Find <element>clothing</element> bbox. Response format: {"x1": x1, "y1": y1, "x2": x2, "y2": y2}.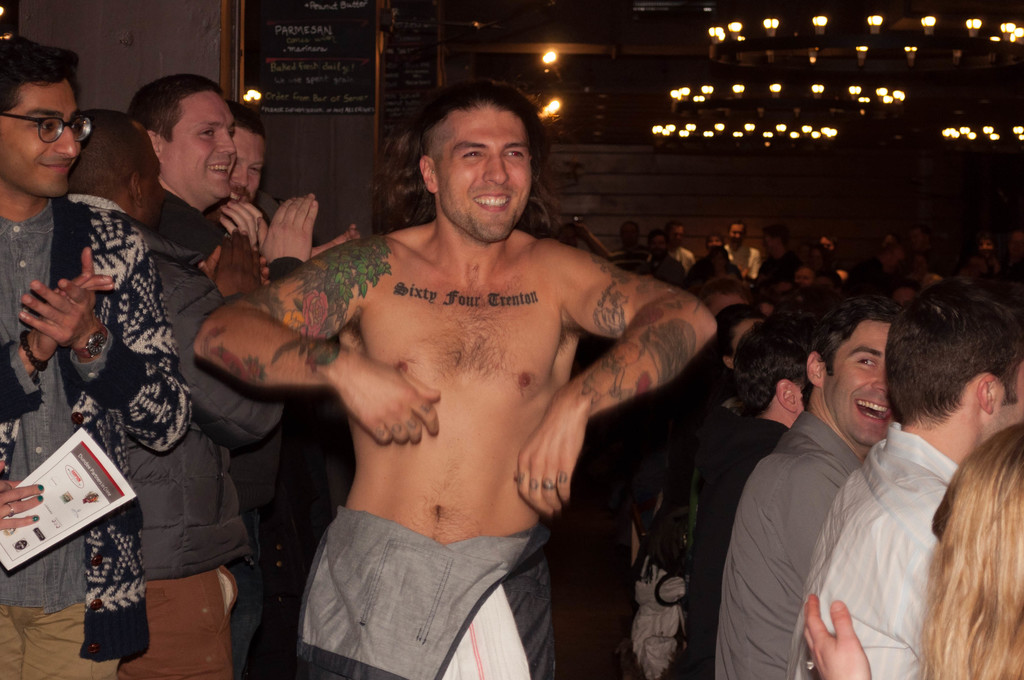
{"x1": 0, "y1": 194, "x2": 192, "y2": 679}.
